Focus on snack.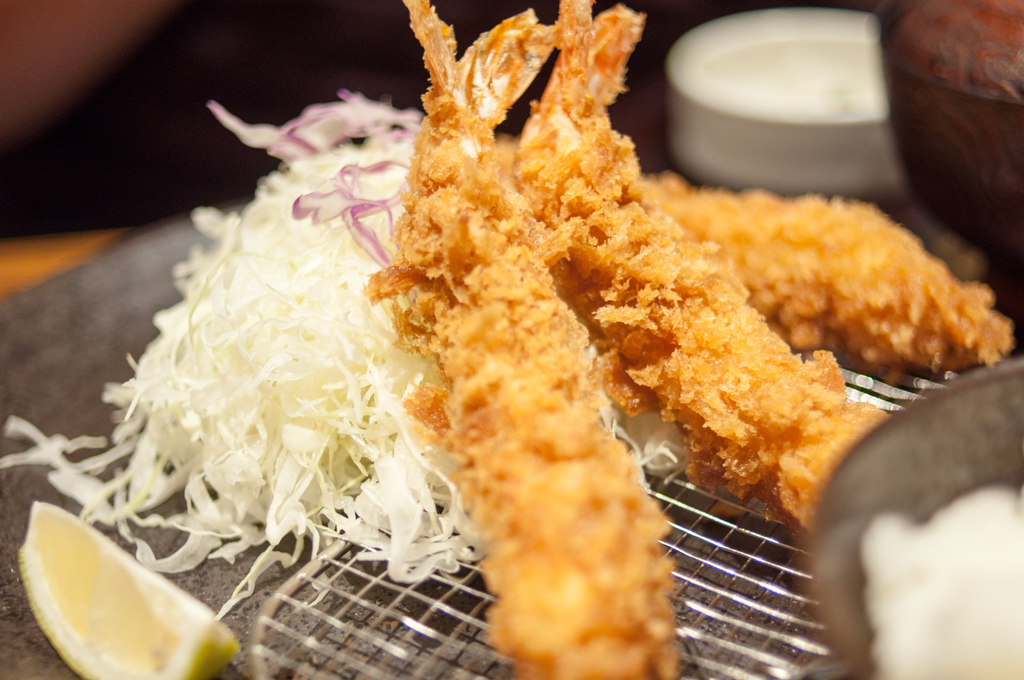
Focused at {"left": 106, "top": 57, "right": 986, "bottom": 665}.
